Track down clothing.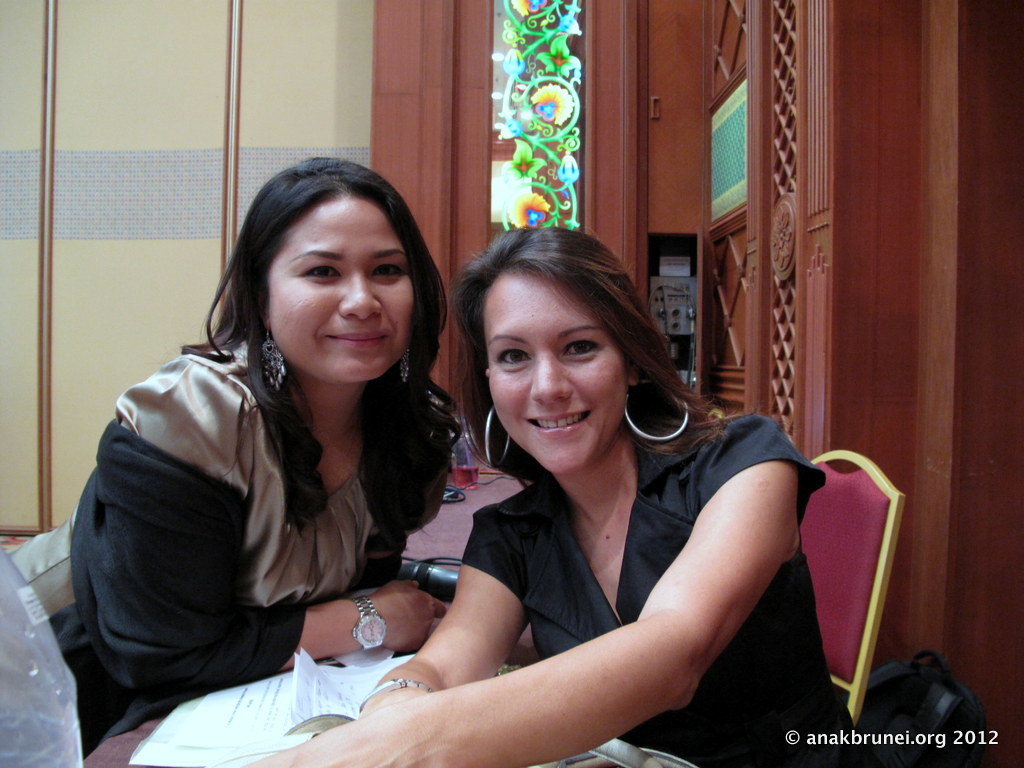
Tracked to 455, 408, 872, 767.
